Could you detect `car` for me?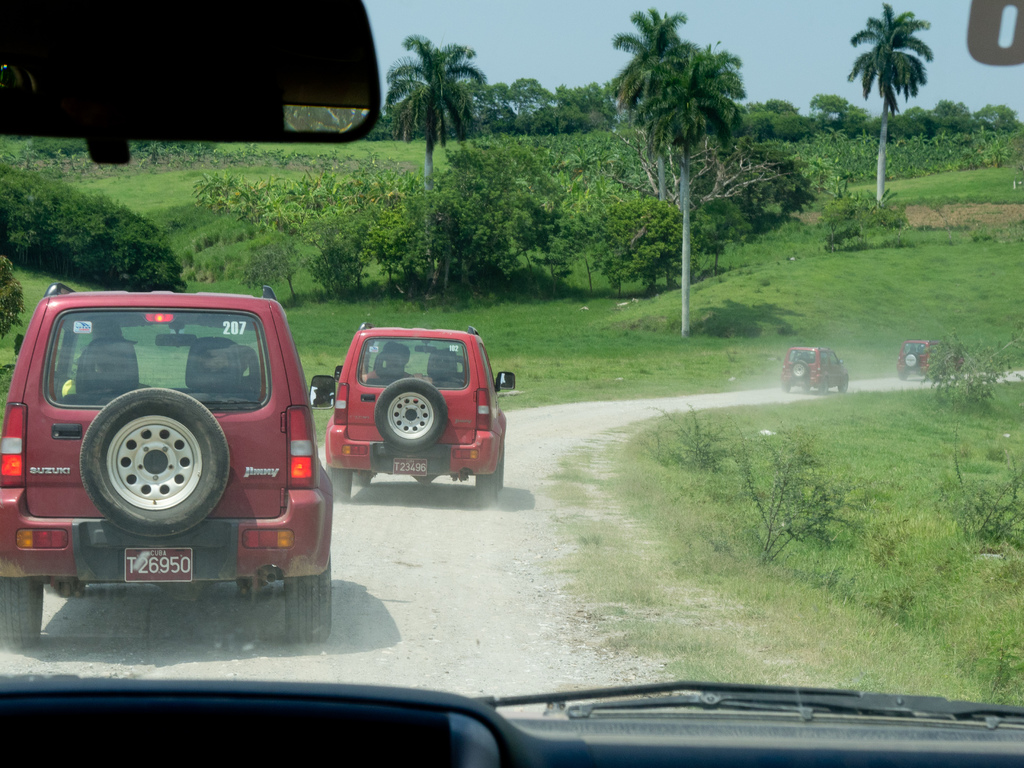
Detection result: Rect(899, 341, 938, 378).
